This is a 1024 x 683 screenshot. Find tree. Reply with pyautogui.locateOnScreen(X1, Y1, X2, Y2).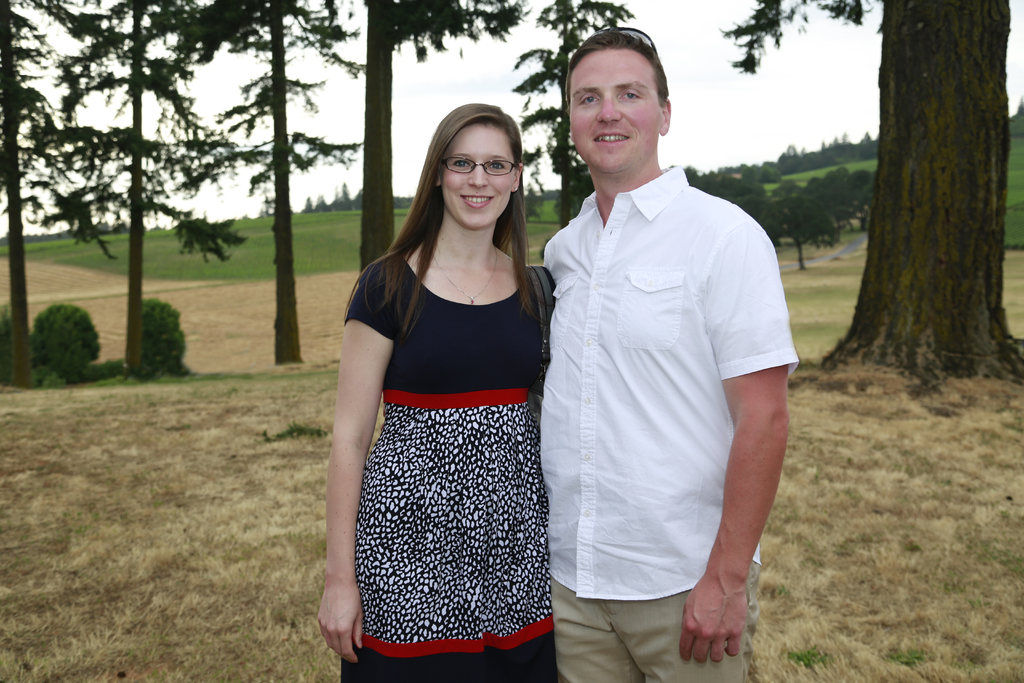
pyautogui.locateOnScreen(50, 0, 275, 374).
